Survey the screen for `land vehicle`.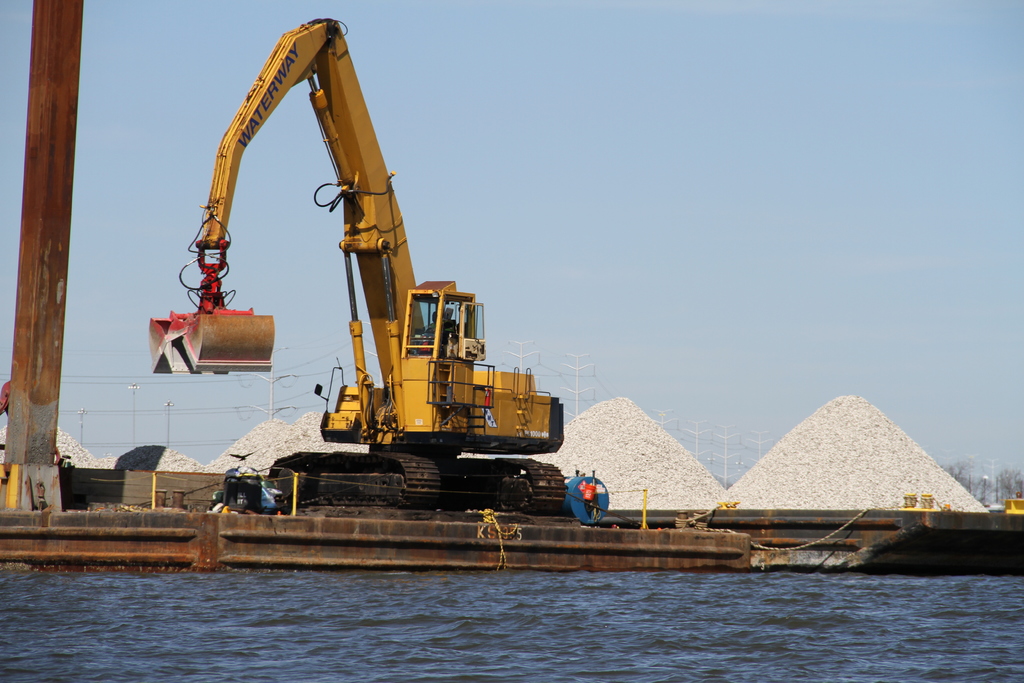
Survey found: 147:56:616:511.
